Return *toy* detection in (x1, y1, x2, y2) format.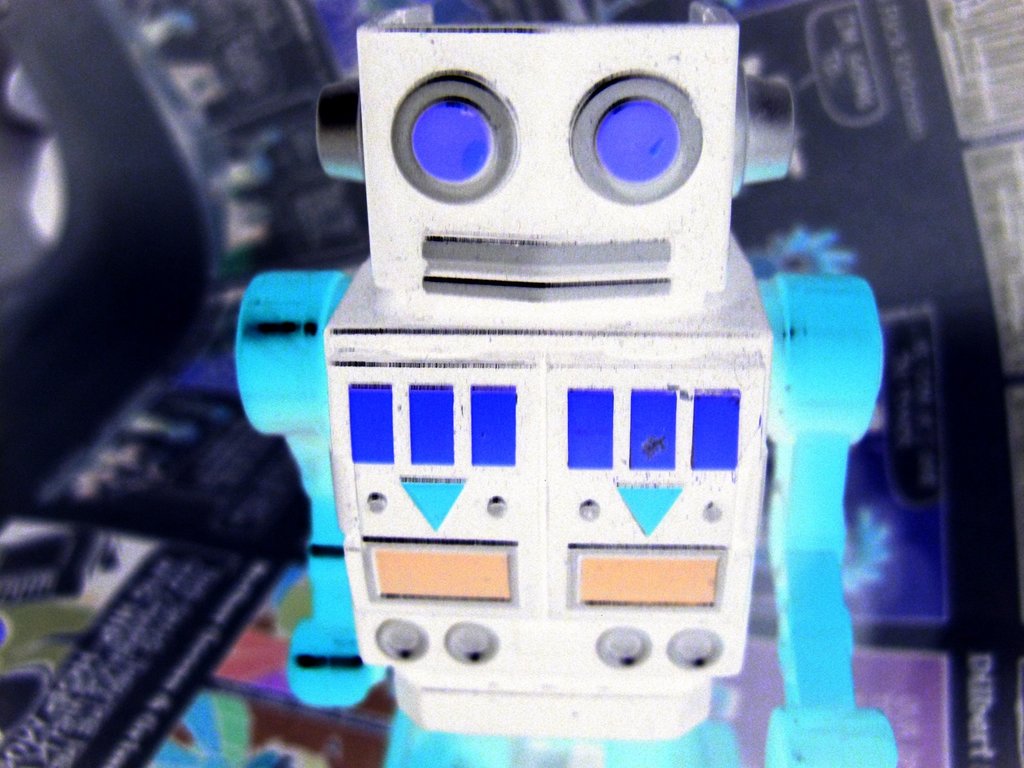
(0, 0, 899, 767).
